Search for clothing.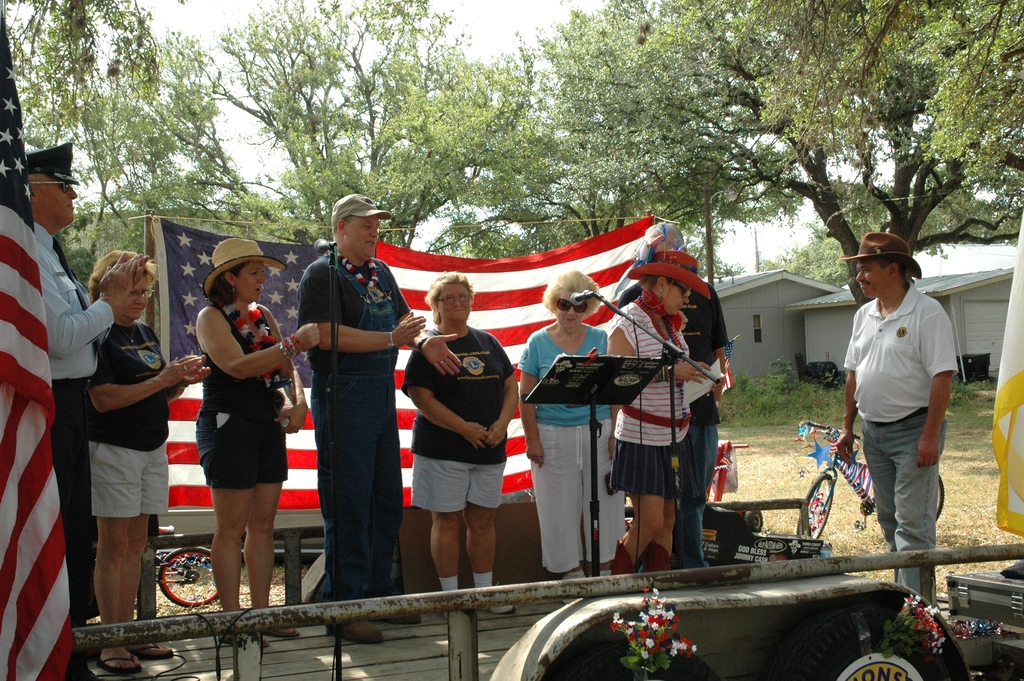
Found at (x1=300, y1=236, x2=403, y2=594).
